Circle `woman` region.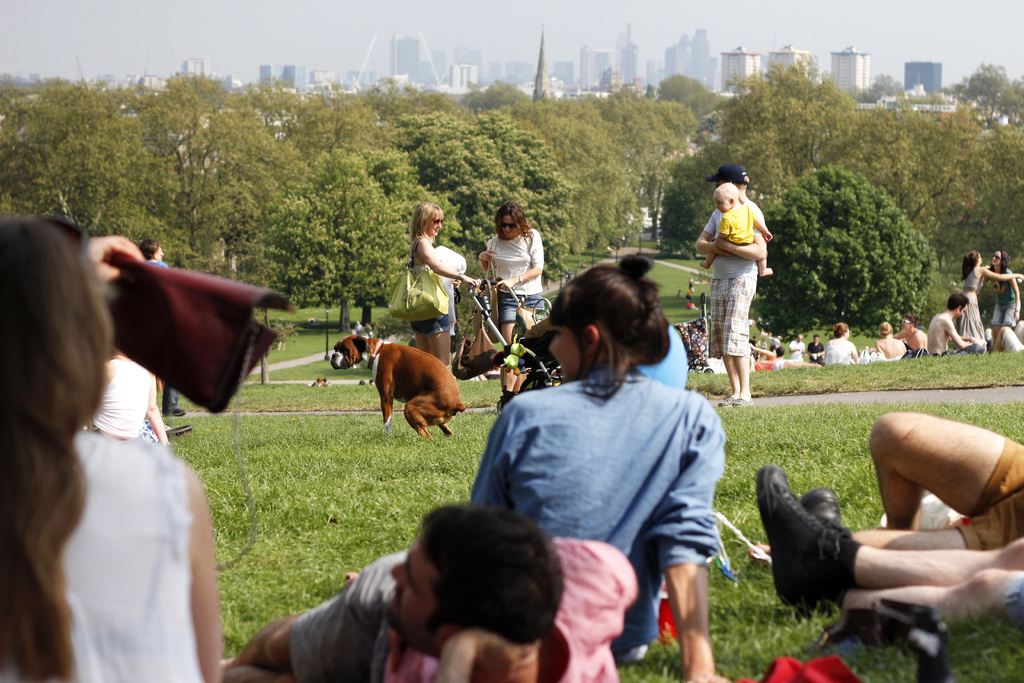
Region: {"left": 961, "top": 251, "right": 1023, "bottom": 342}.
